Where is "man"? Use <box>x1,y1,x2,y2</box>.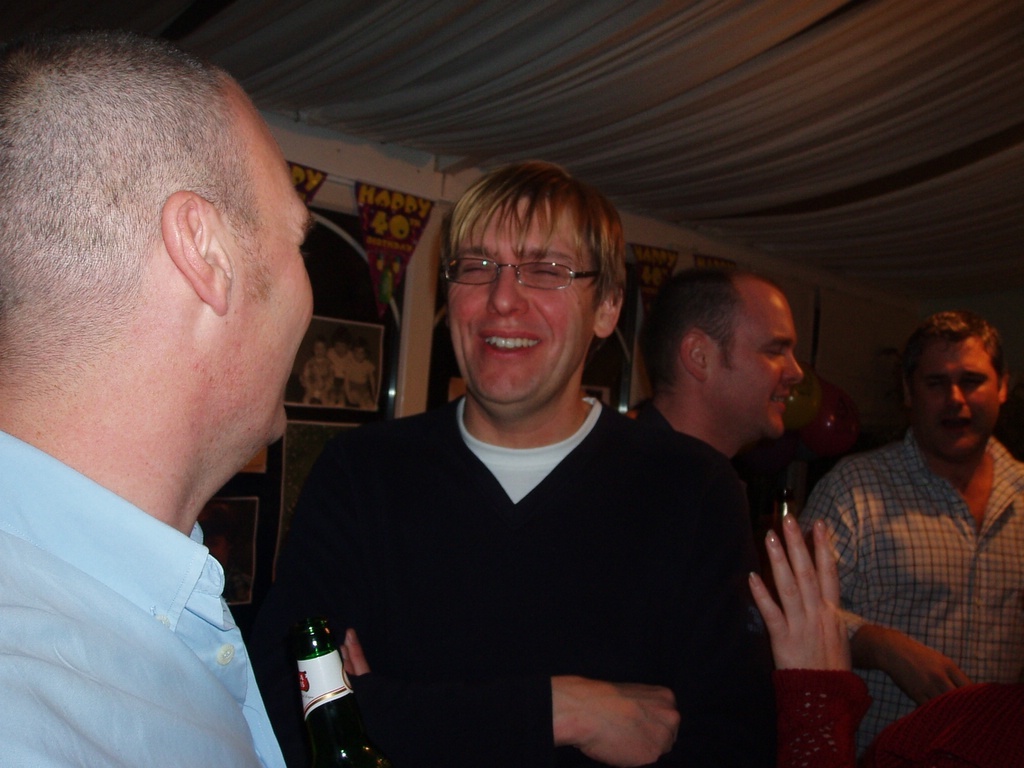
<box>306,158,759,767</box>.
